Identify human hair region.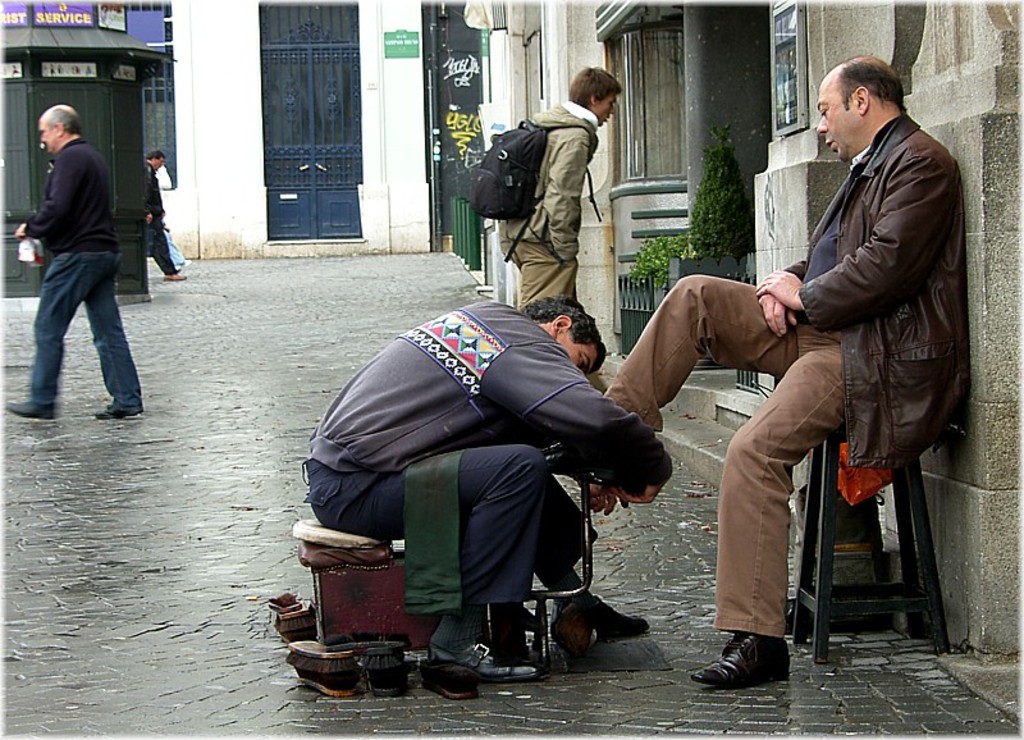
Region: 568,61,627,113.
